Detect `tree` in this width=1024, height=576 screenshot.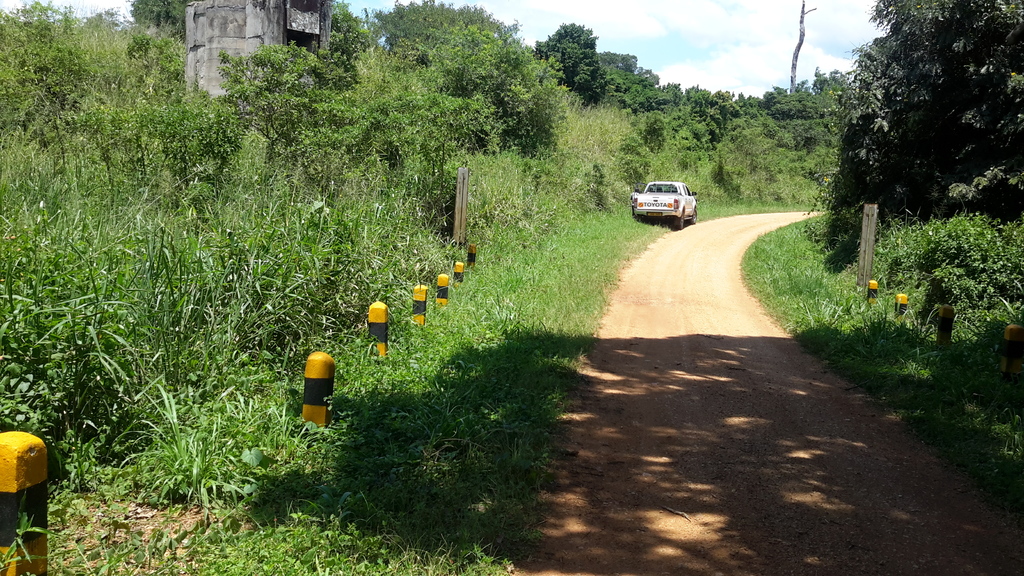
Detection: select_region(694, 86, 746, 149).
